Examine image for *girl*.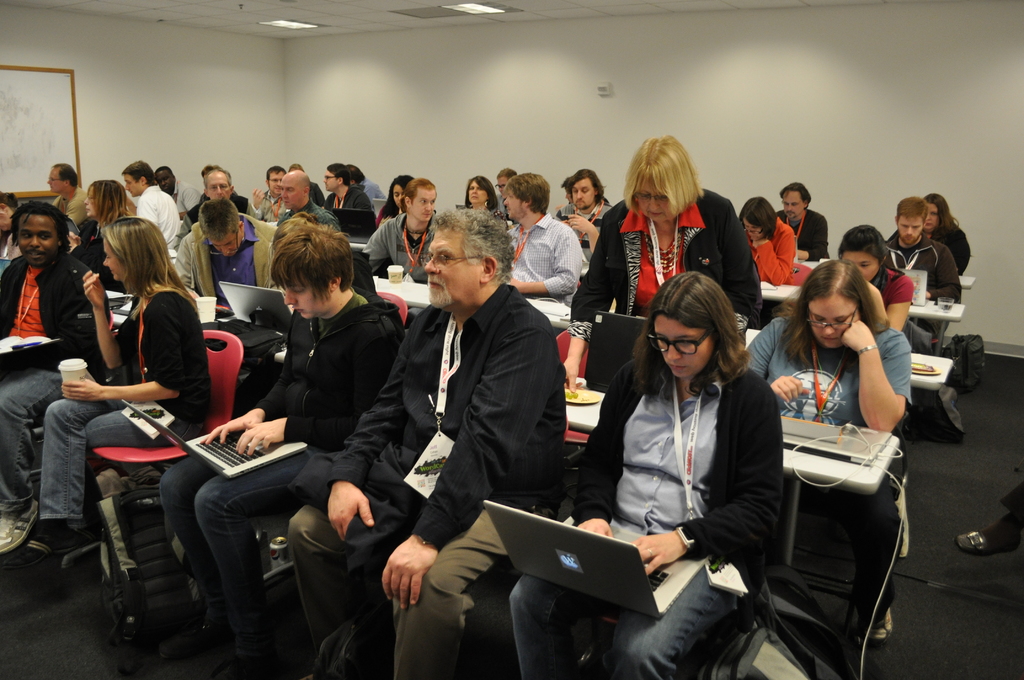
Examination result: [373,177,413,224].
